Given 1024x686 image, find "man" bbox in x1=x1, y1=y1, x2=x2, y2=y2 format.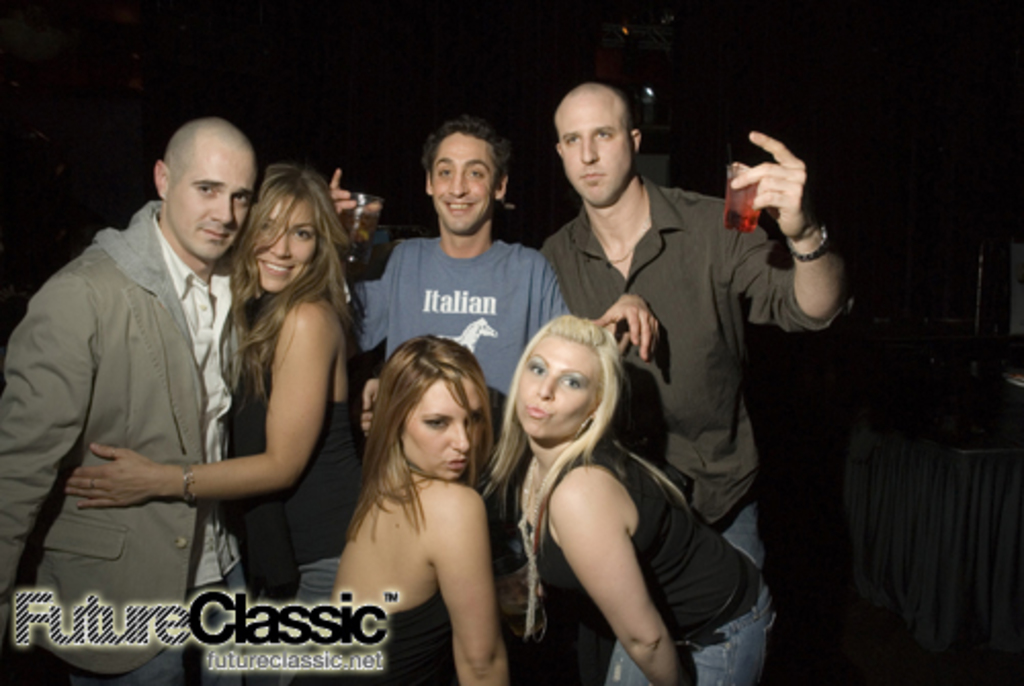
x1=0, y1=121, x2=258, y2=684.
